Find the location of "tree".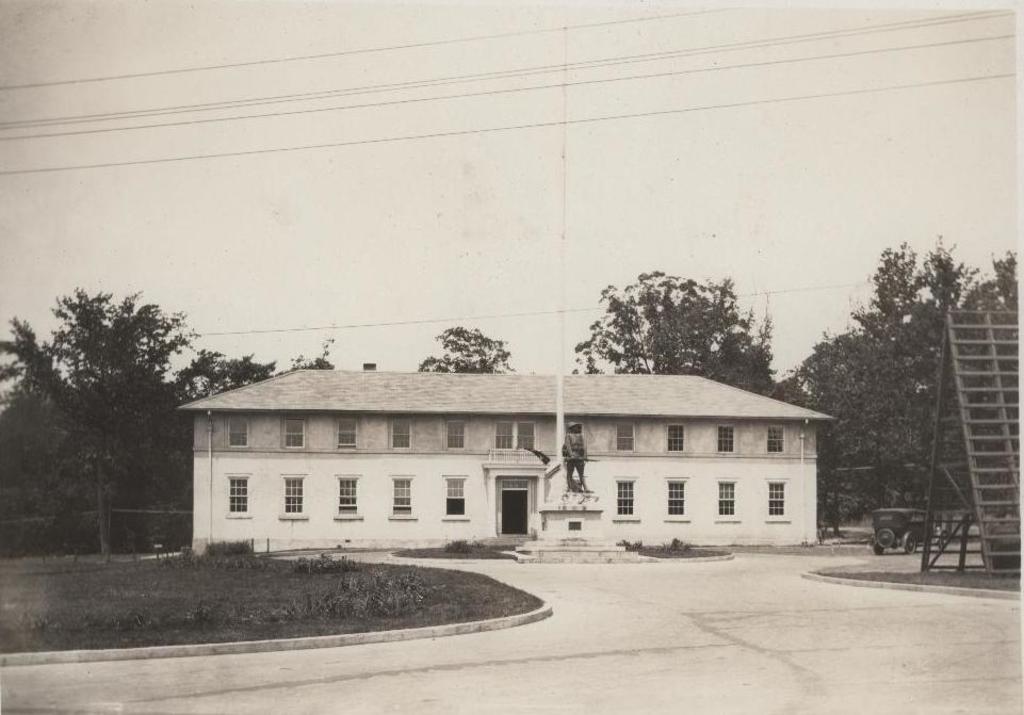
Location: detection(563, 266, 791, 408).
